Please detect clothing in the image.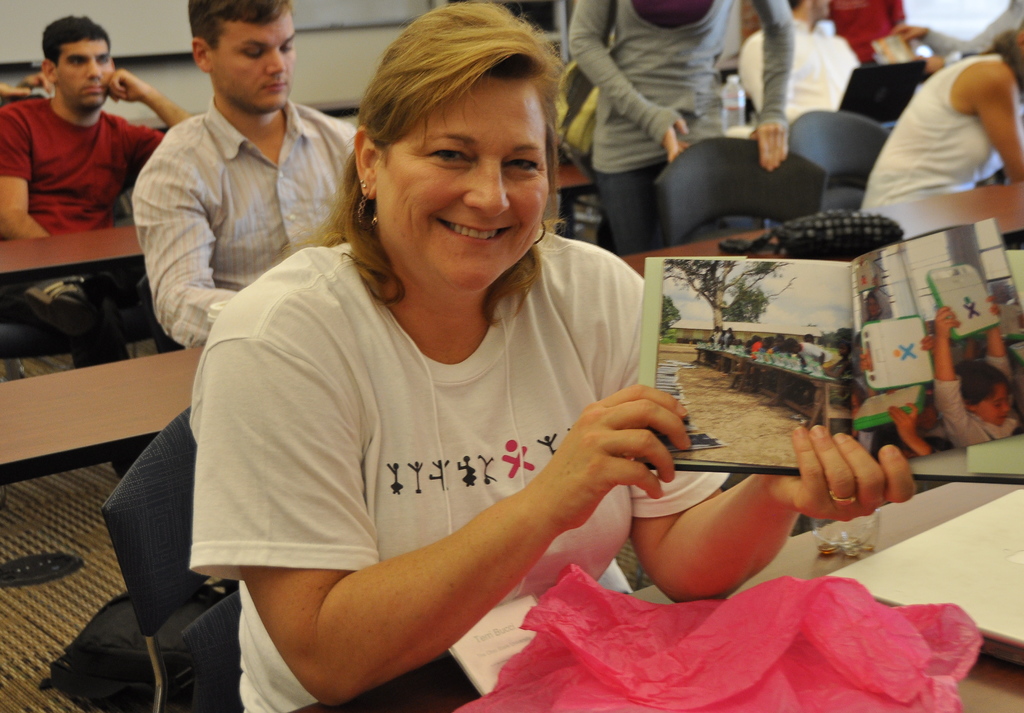
box=[737, 26, 868, 138].
